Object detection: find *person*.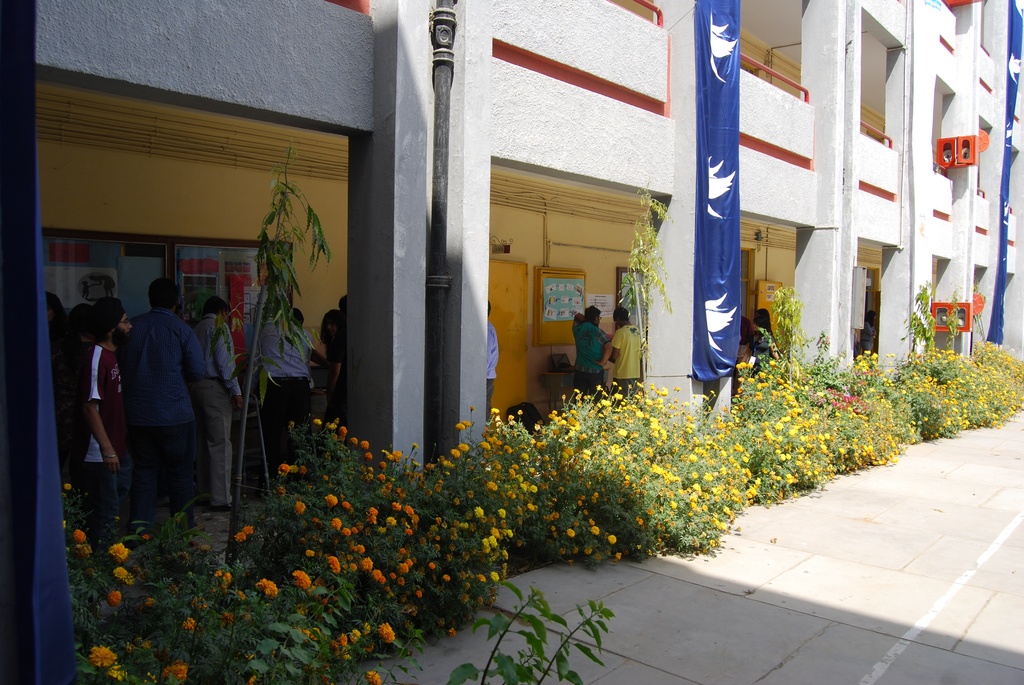
detection(305, 304, 353, 442).
